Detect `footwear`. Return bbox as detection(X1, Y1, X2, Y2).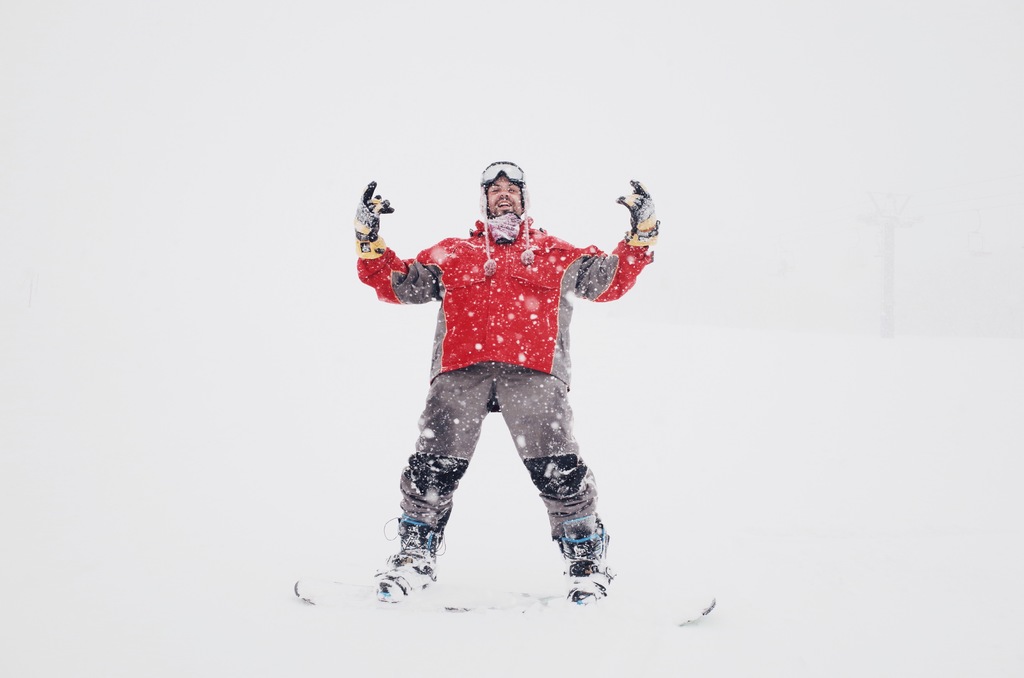
detection(546, 511, 613, 609).
